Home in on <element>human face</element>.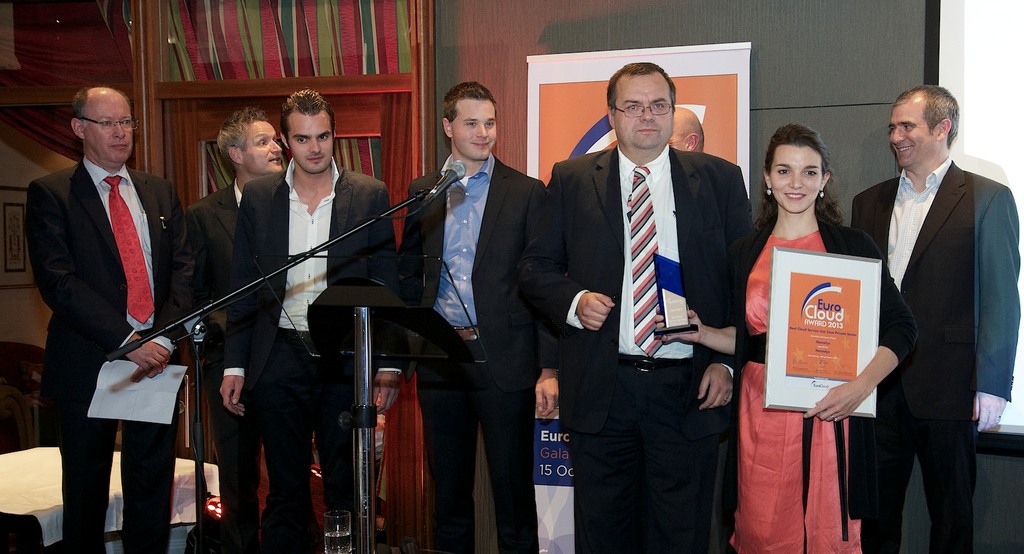
Homed in at select_region(772, 145, 821, 216).
